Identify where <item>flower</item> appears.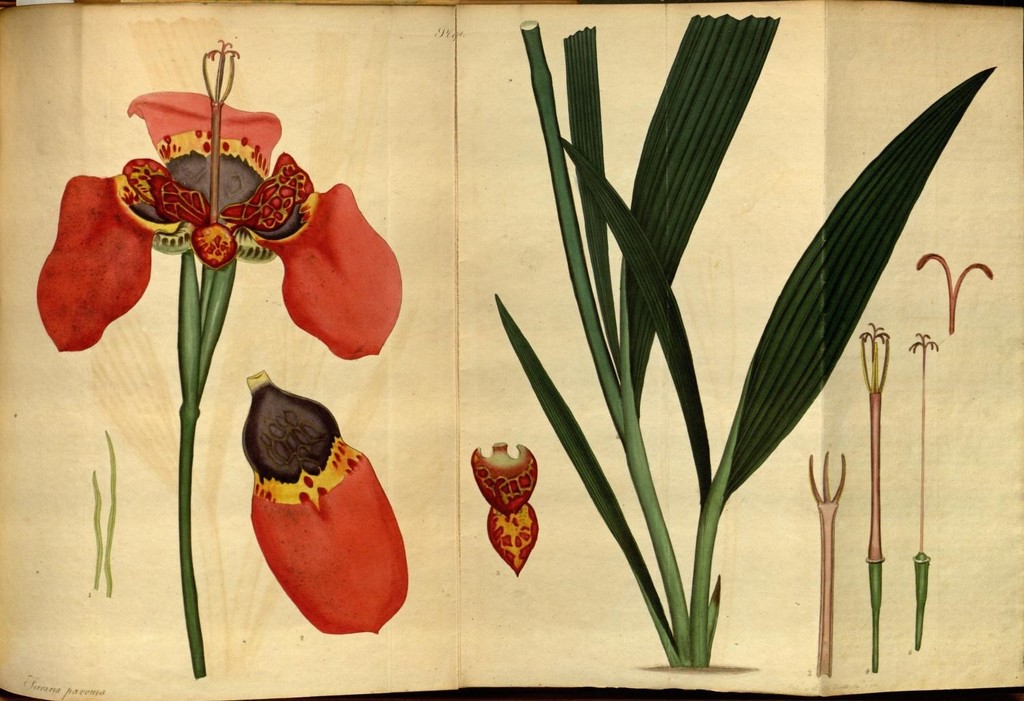
Appears at pyautogui.locateOnScreen(35, 36, 403, 361).
